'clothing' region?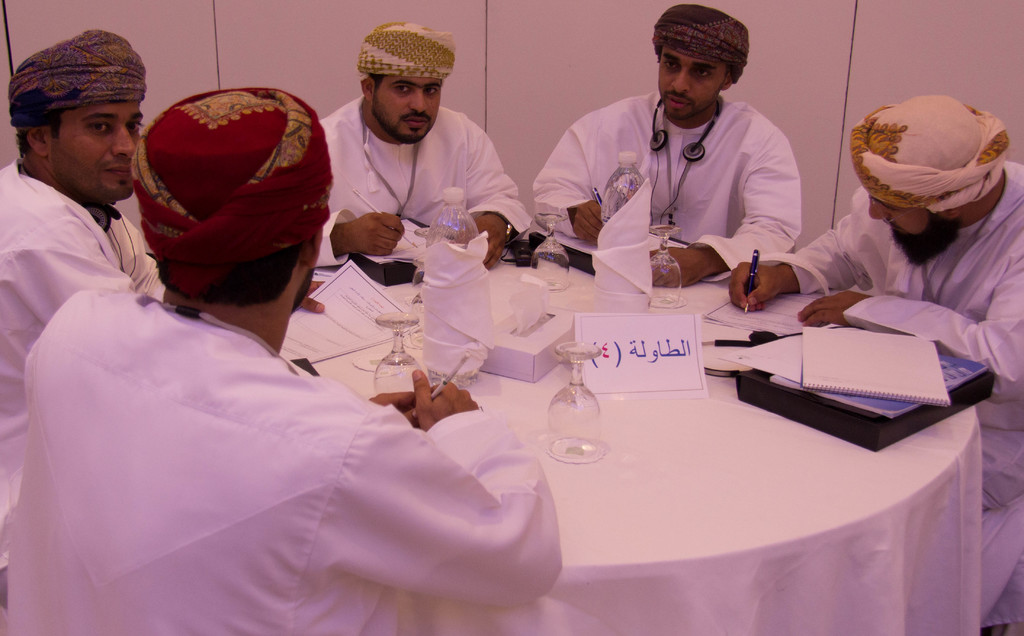
detection(314, 90, 523, 279)
